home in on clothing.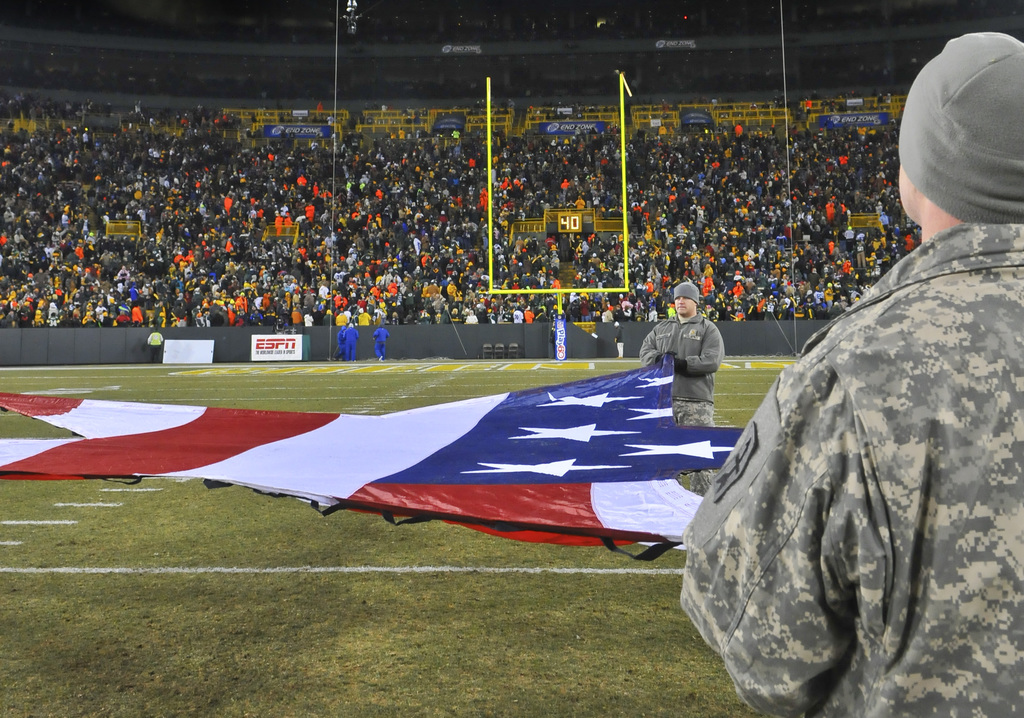
Homed in at <box>286,283,294,294</box>.
